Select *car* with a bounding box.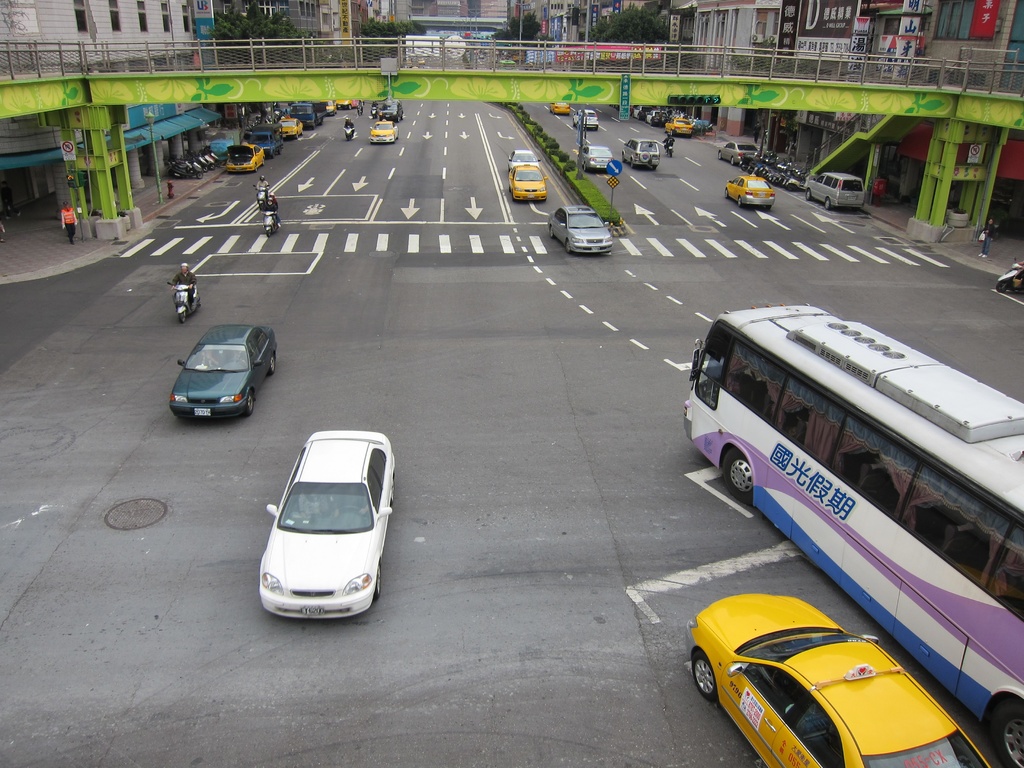
(x1=577, y1=110, x2=595, y2=126).
